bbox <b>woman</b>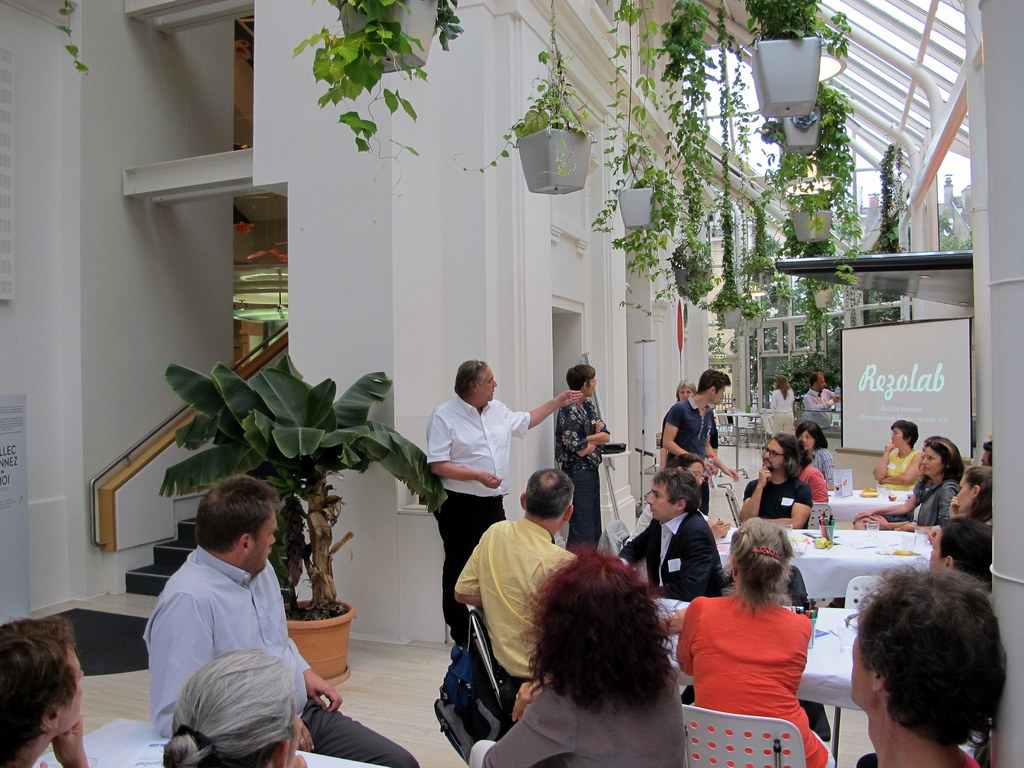
x1=956, y1=465, x2=991, y2=526
